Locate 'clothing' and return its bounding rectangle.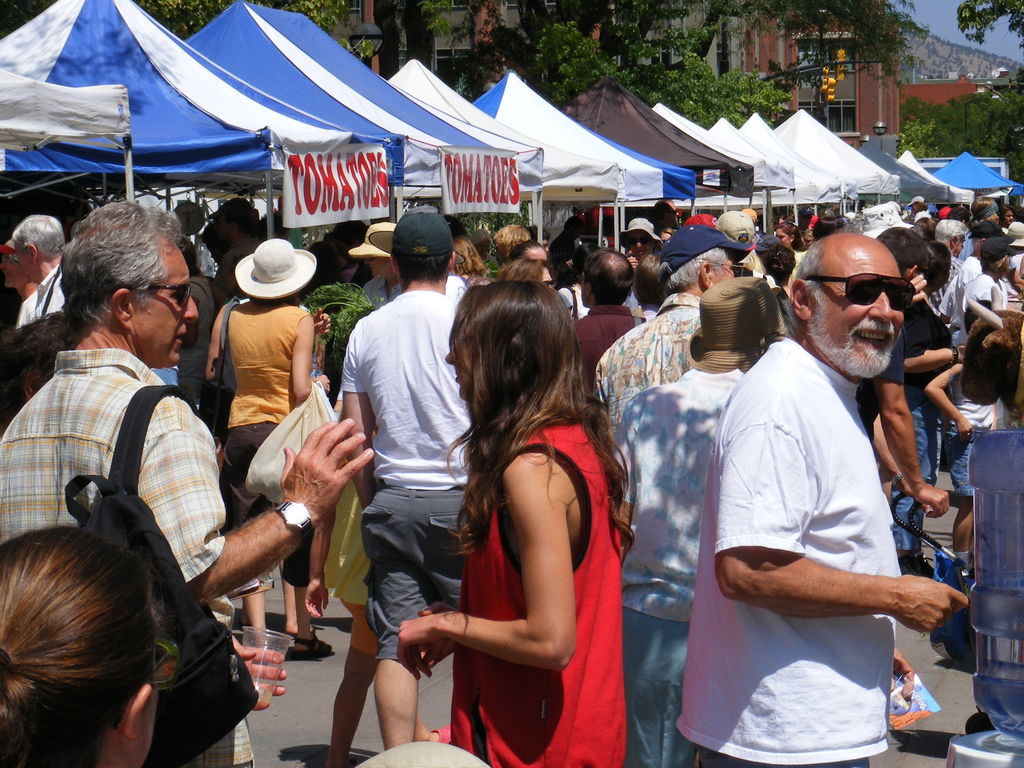
<region>577, 305, 643, 389</region>.
